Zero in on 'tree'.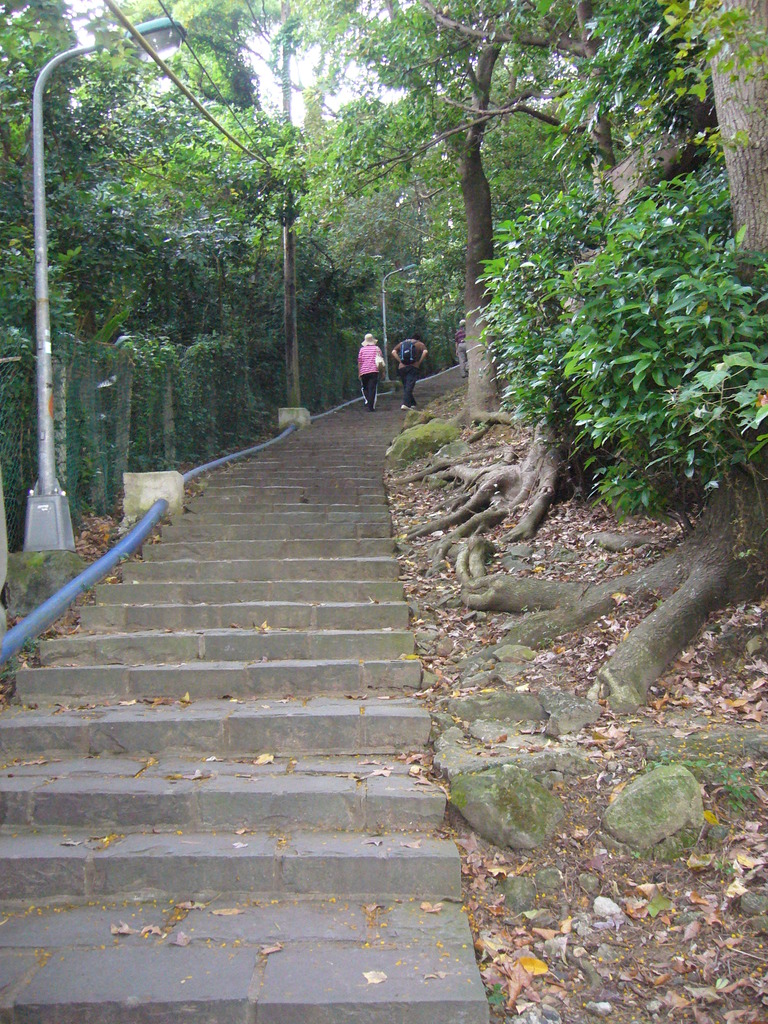
Zeroed in: pyautogui.locateOnScreen(29, 54, 327, 492).
